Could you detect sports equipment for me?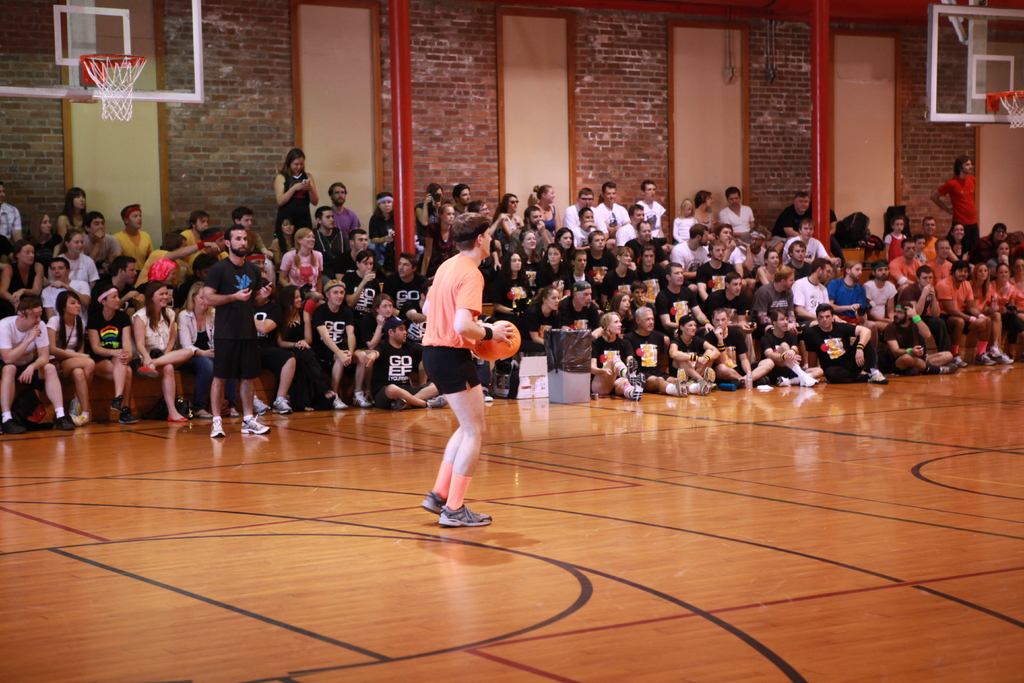
Detection result: left=80, top=53, right=145, bottom=121.
